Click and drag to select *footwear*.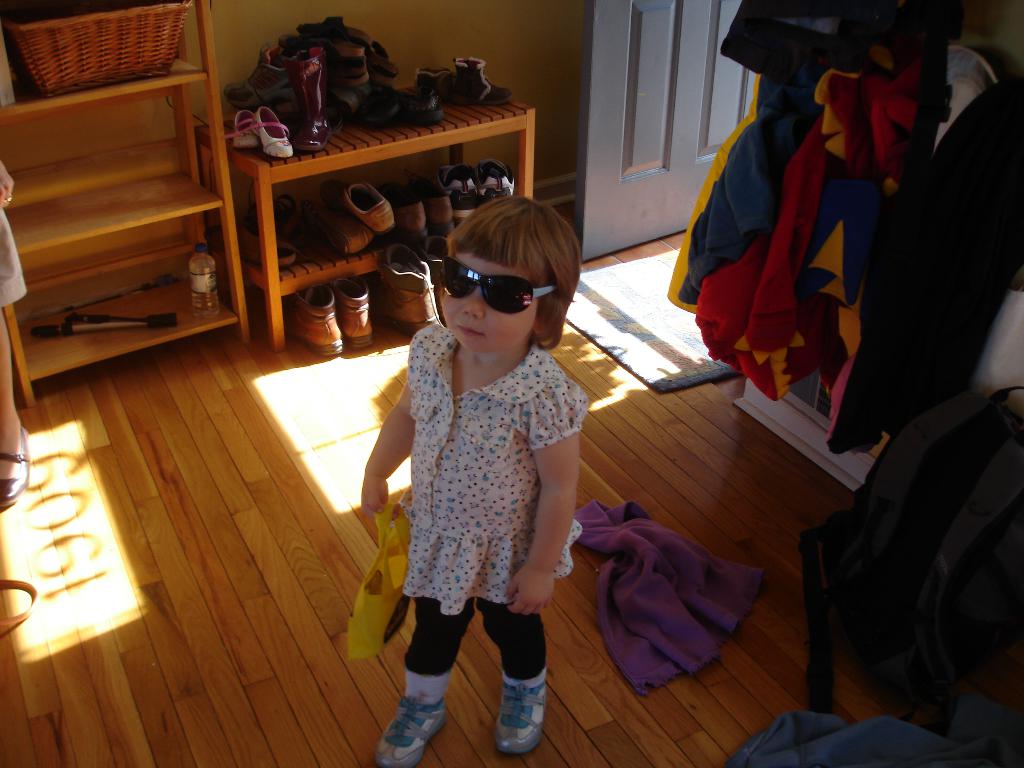
Selection: crop(483, 152, 520, 202).
